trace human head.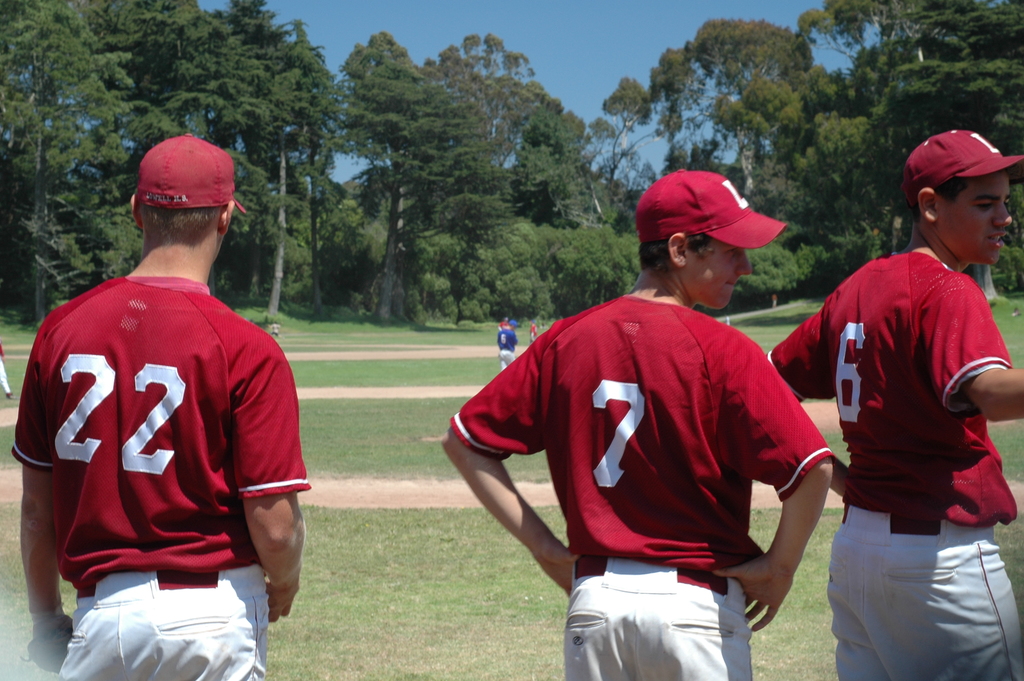
Traced to 636:174:749:310.
